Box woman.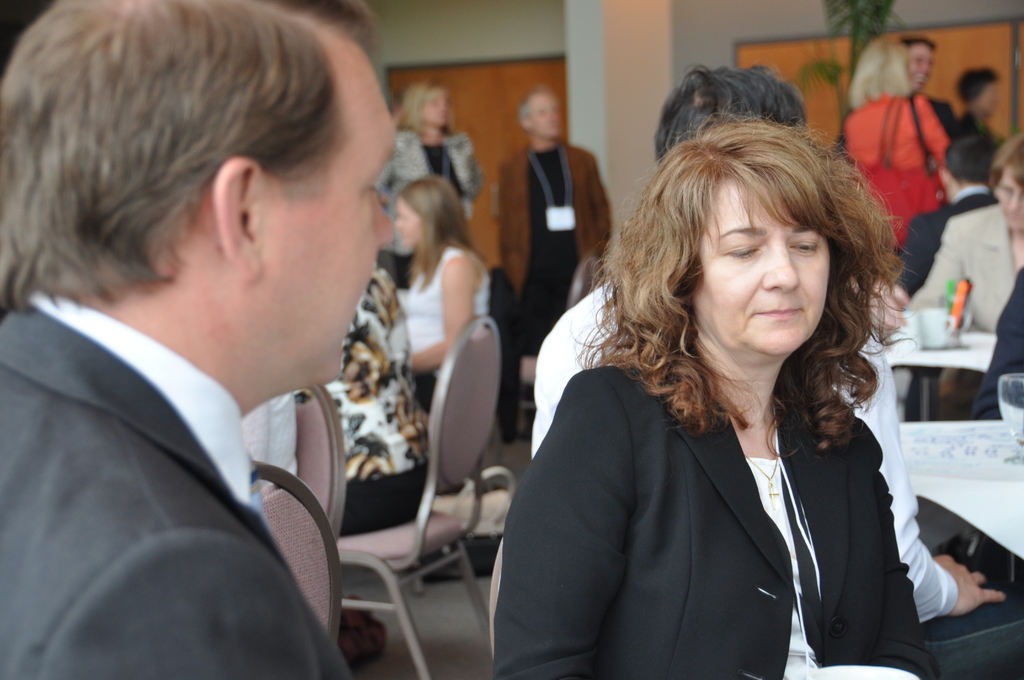
locate(312, 263, 424, 658).
